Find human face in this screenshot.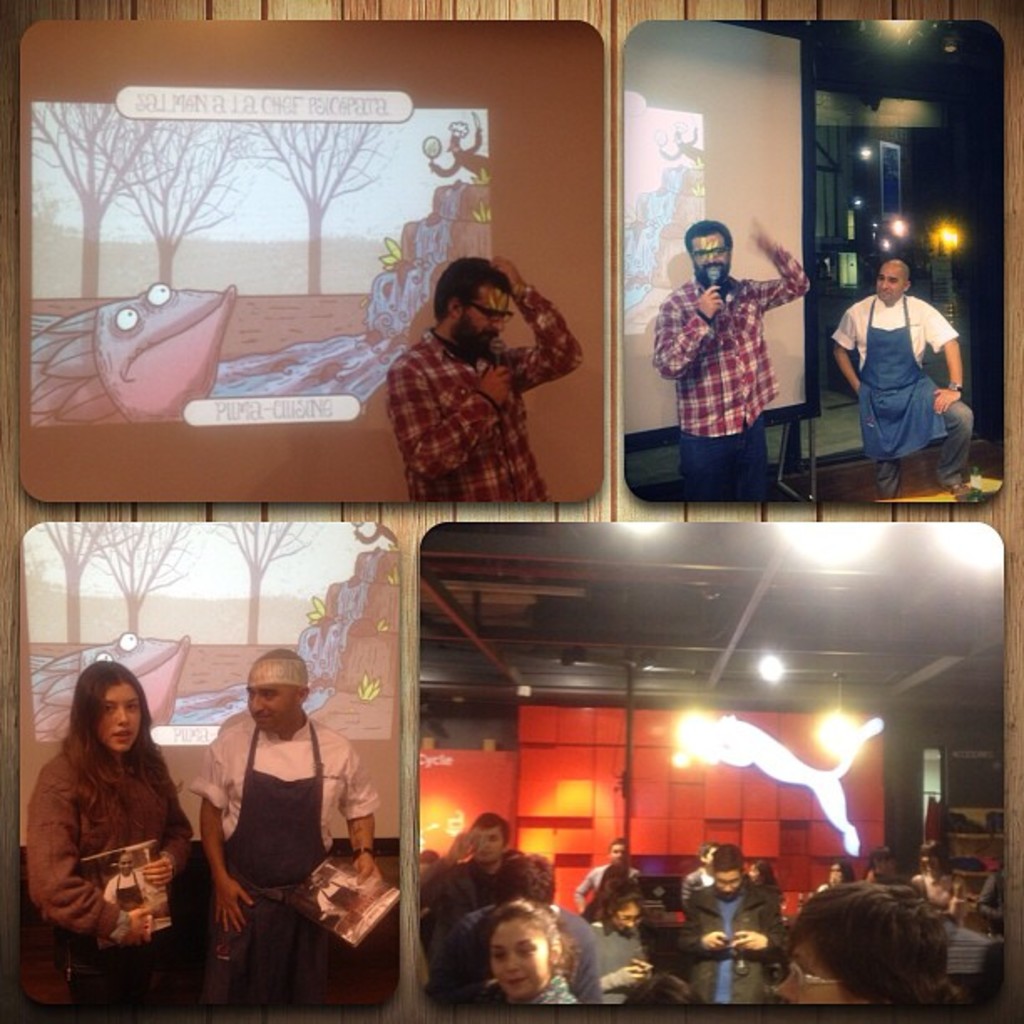
The bounding box for human face is select_region(716, 868, 743, 900).
